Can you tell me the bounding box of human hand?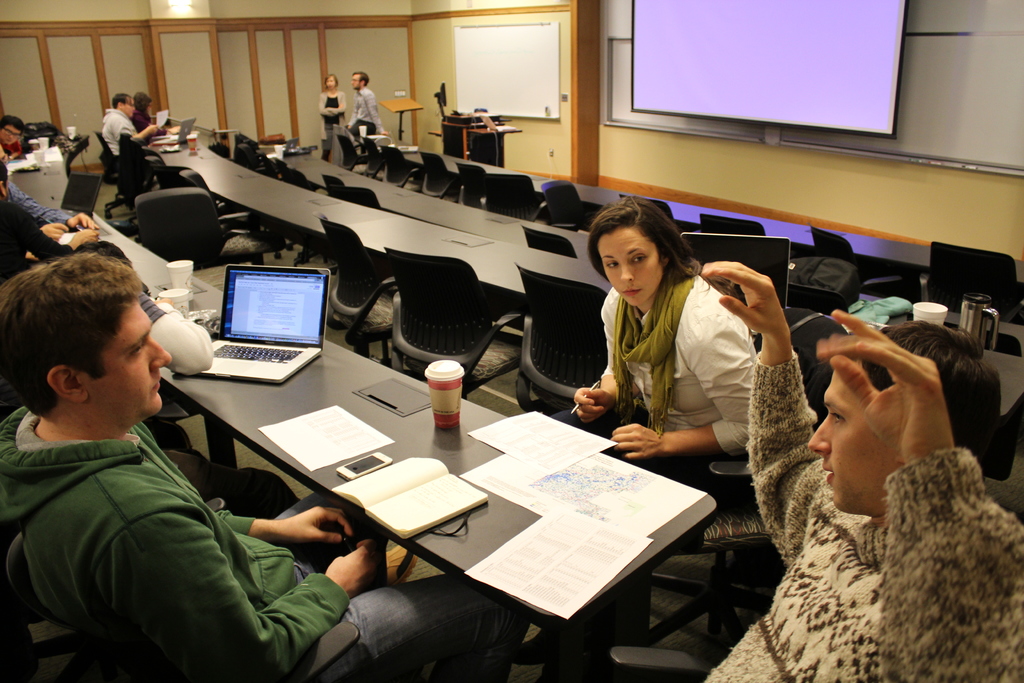
box=[607, 422, 665, 463].
